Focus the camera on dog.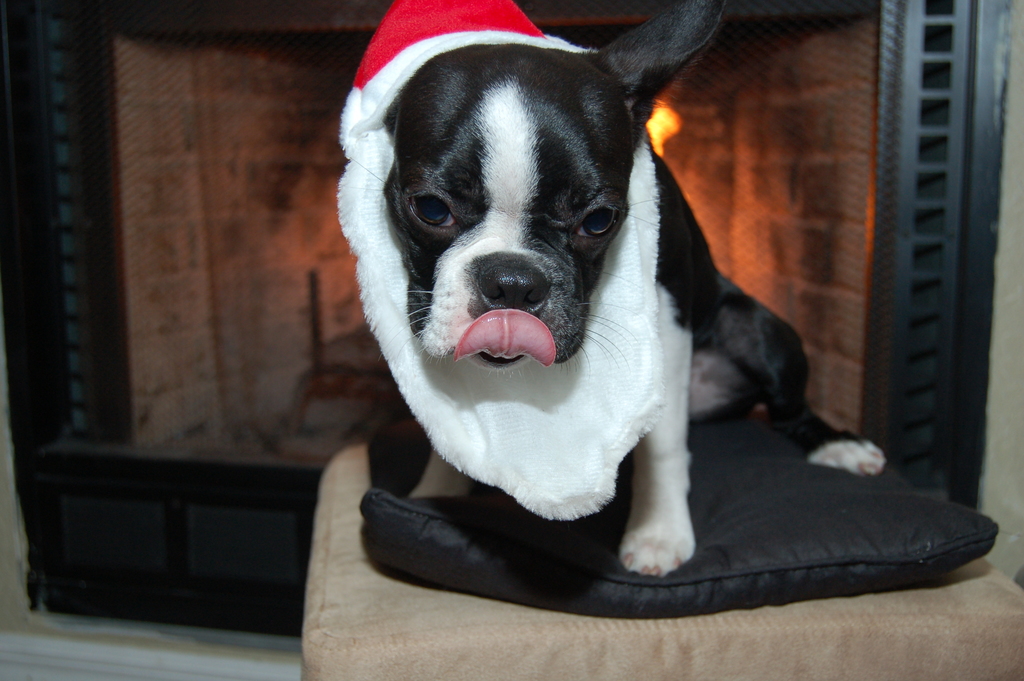
Focus region: 335,3,883,582.
